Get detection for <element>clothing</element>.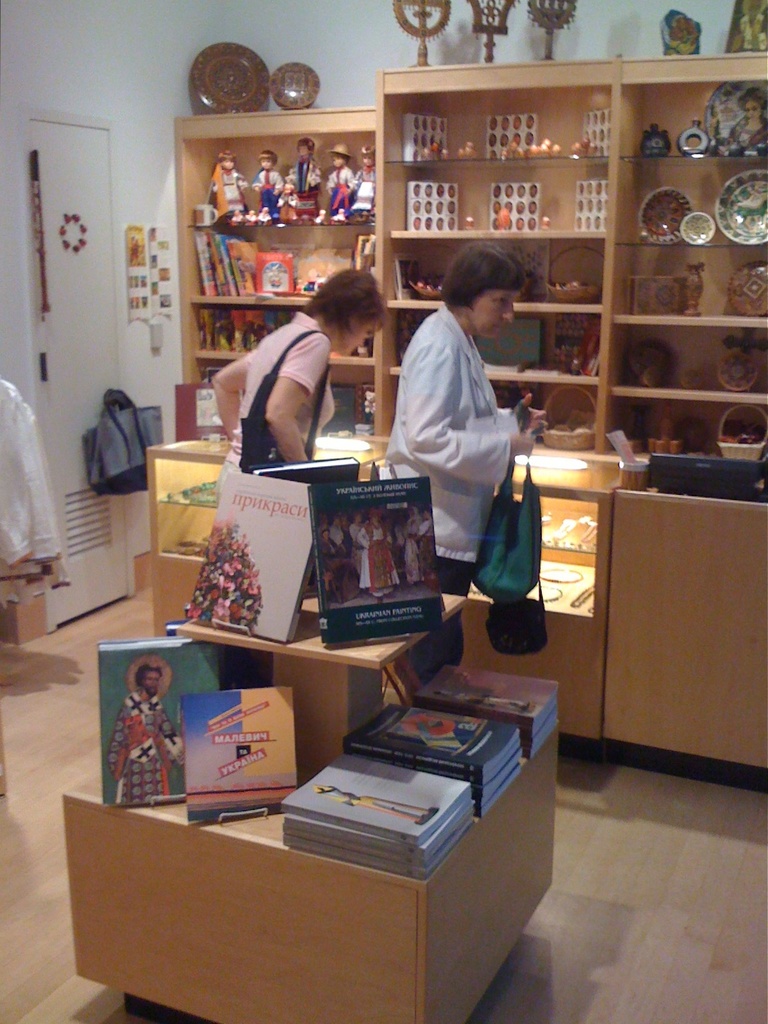
Detection: locate(211, 165, 247, 224).
